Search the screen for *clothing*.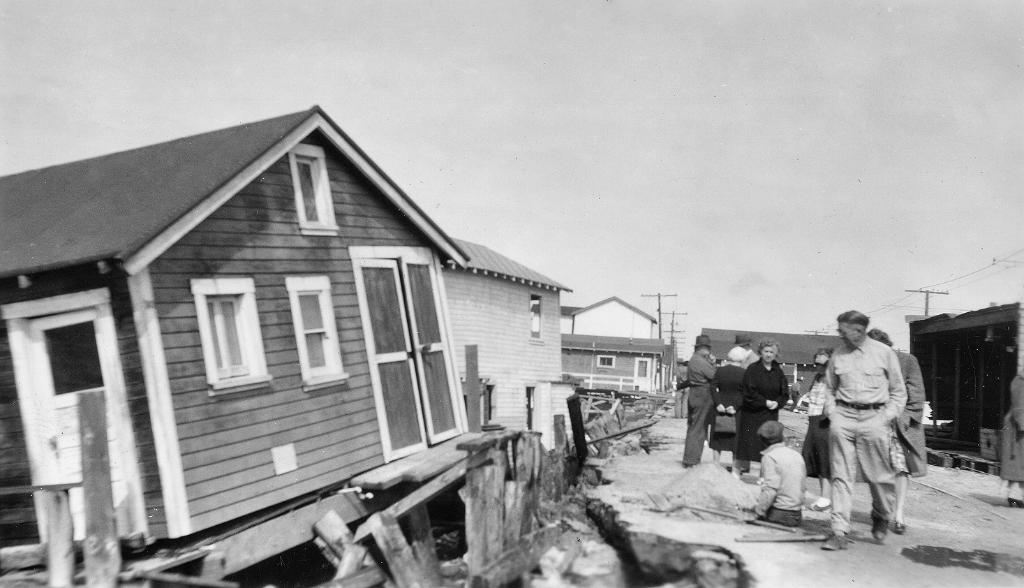
Found at x1=1001 y1=371 x2=1023 y2=483.
